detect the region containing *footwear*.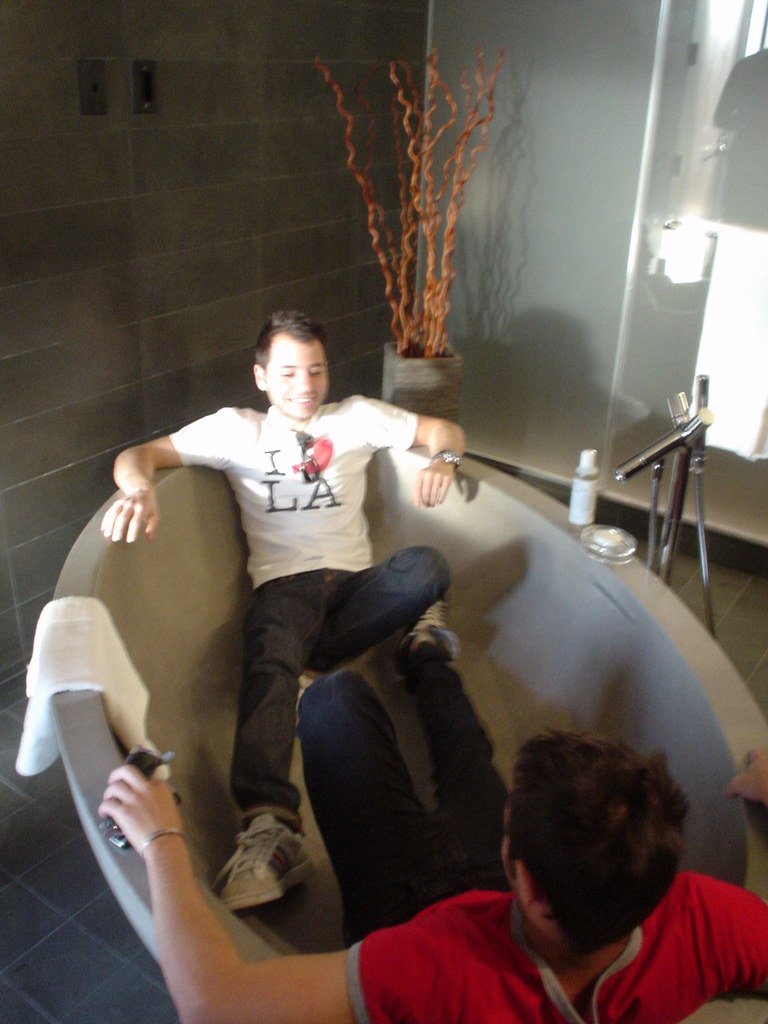
x1=207, y1=811, x2=300, y2=929.
